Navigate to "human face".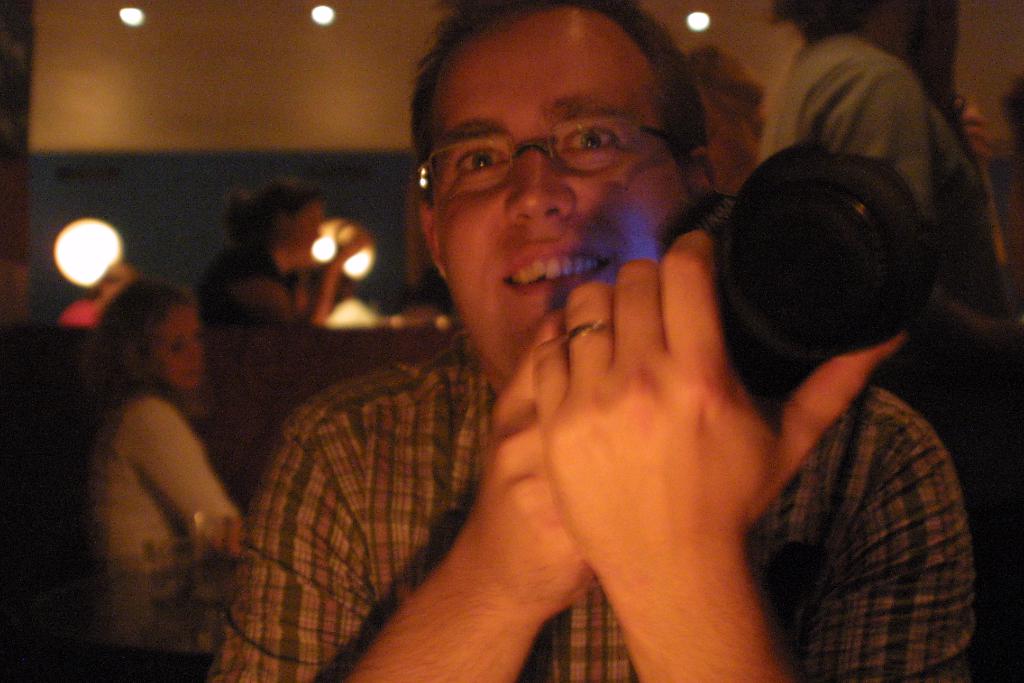
Navigation target: detection(431, 10, 681, 385).
